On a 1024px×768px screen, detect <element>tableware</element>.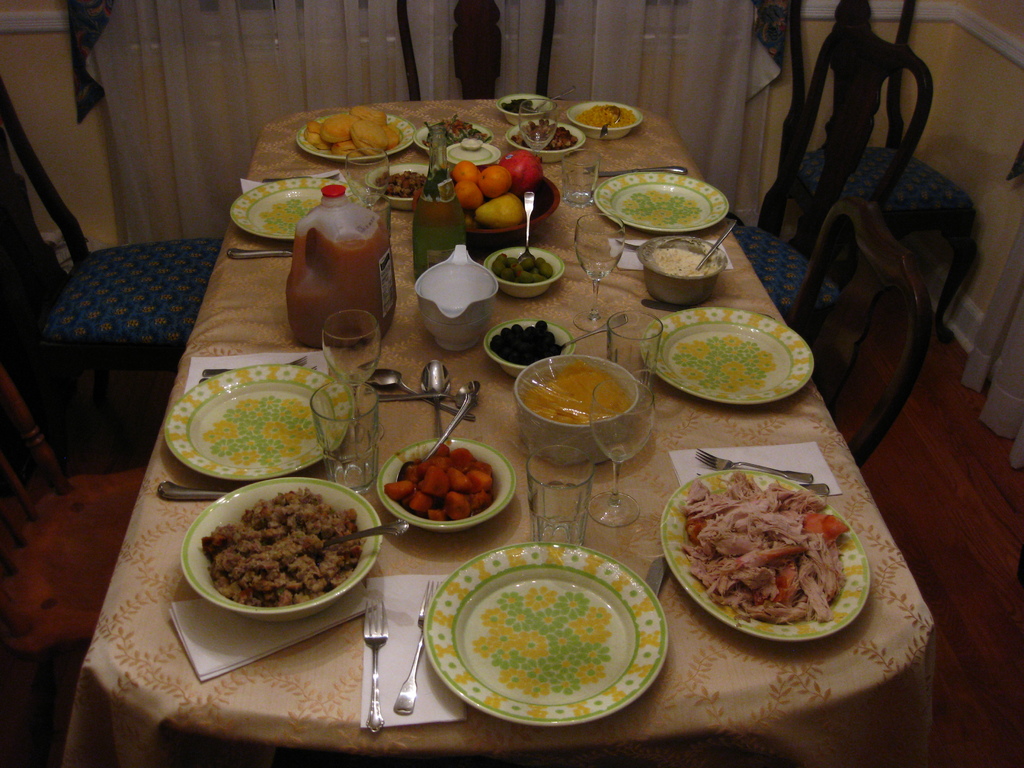
detection(591, 373, 656, 529).
